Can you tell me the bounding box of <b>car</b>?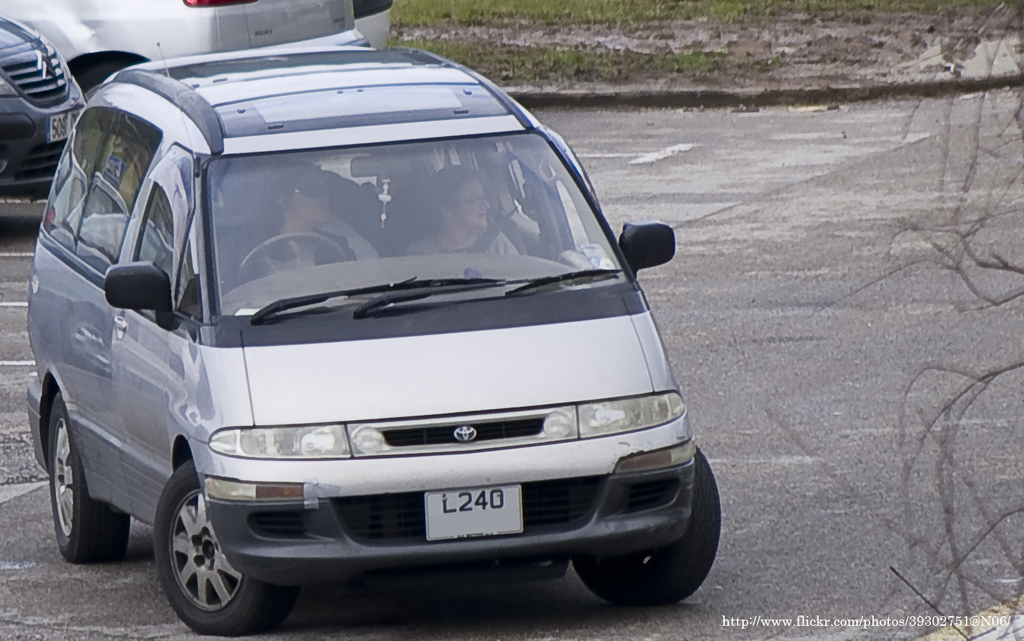
BBox(0, 0, 372, 95).
